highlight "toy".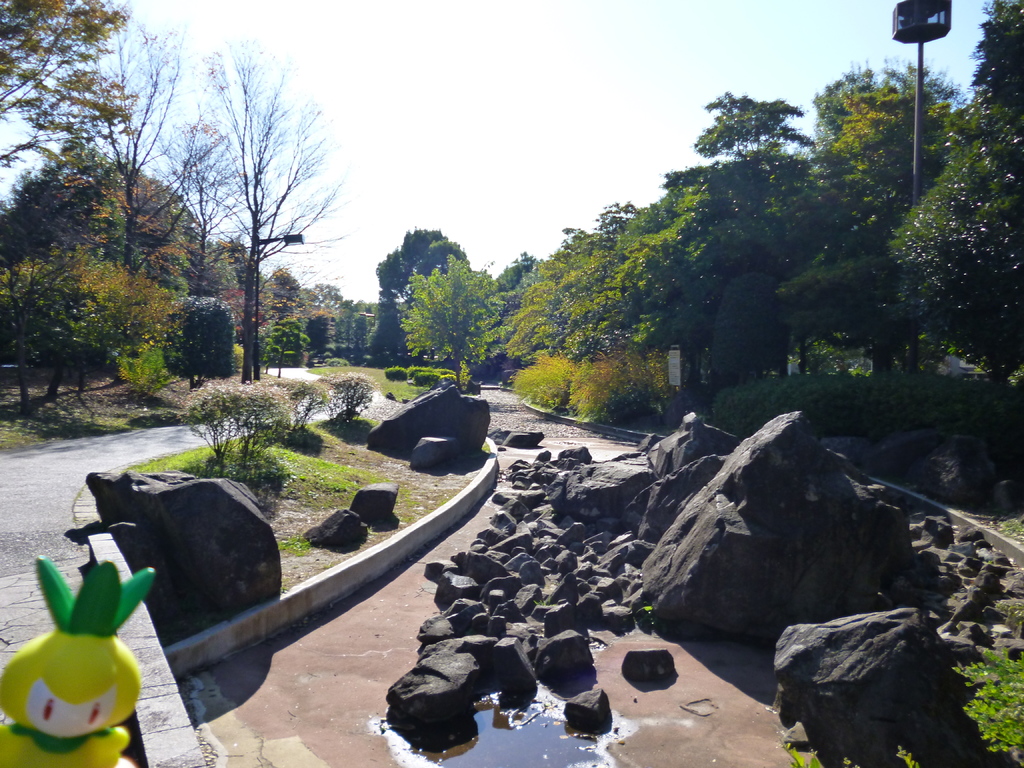
Highlighted region: rect(4, 554, 159, 760).
